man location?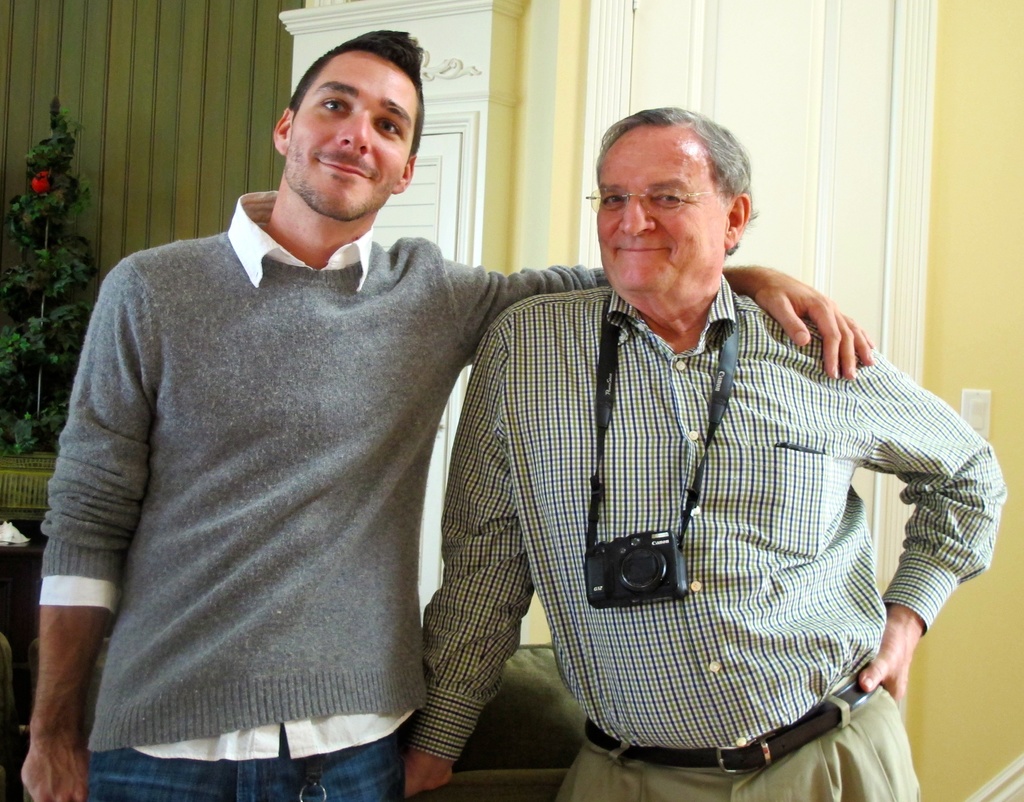
19,31,873,801
